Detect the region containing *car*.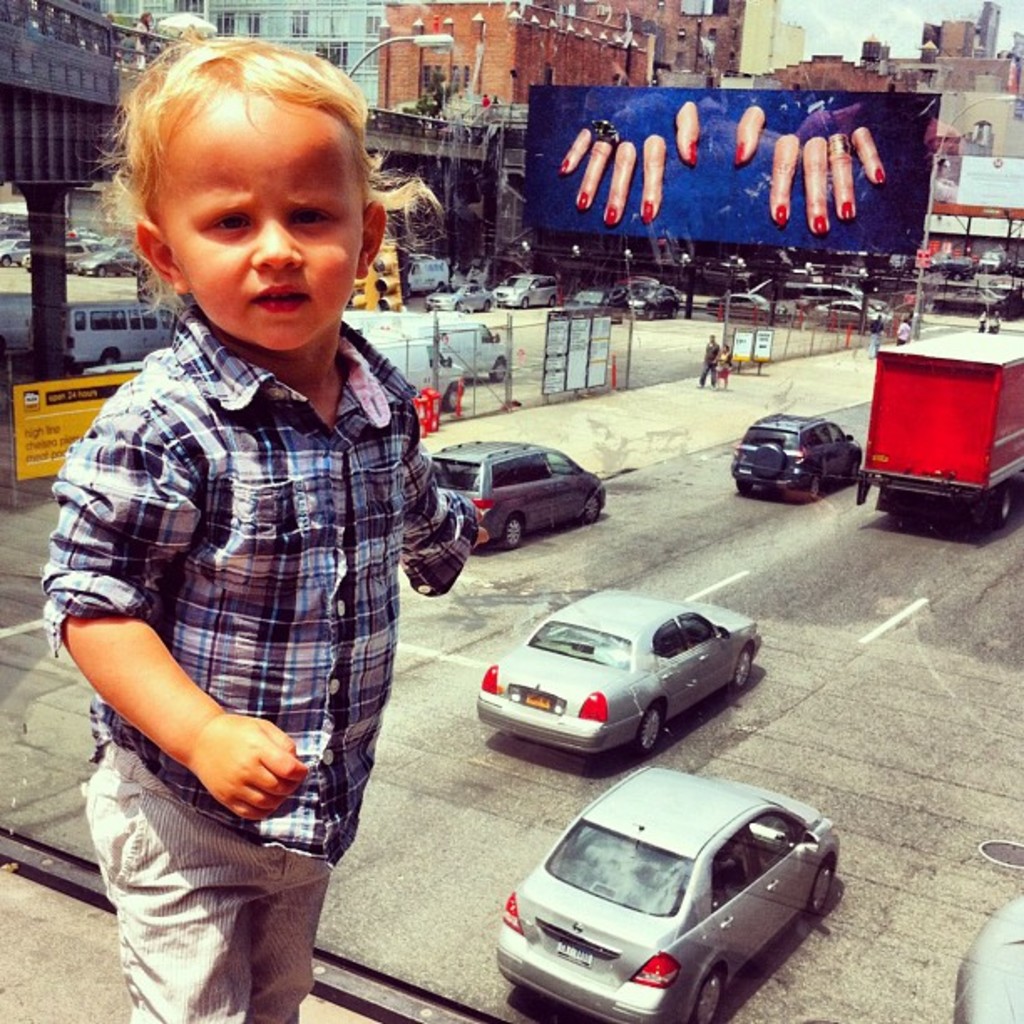
{"x1": 495, "y1": 273, "x2": 566, "y2": 305}.
